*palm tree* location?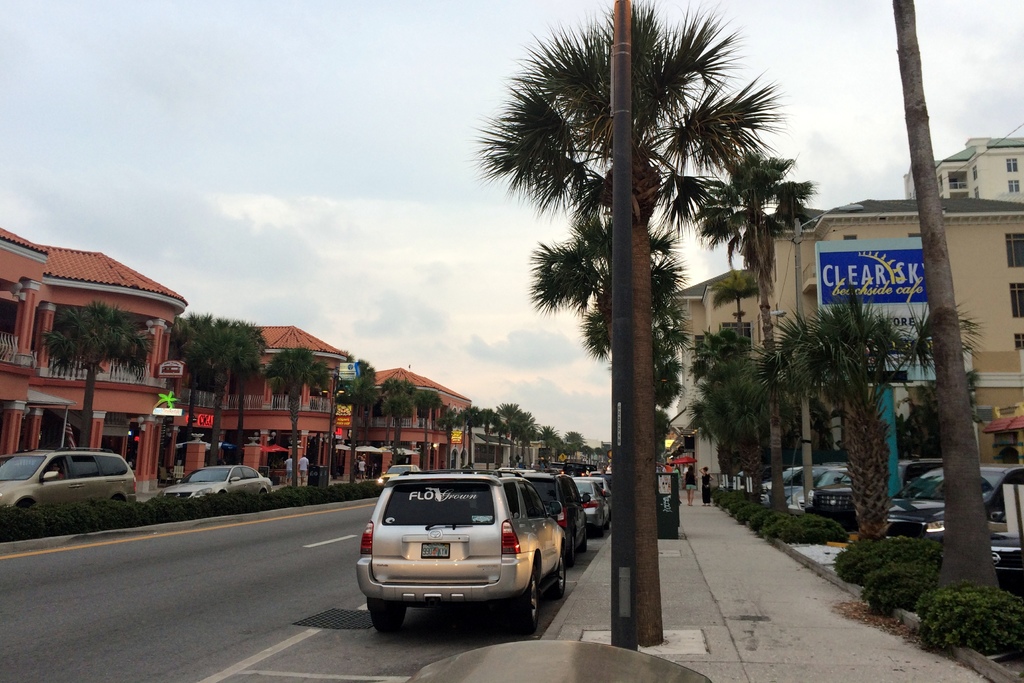
bbox(490, 394, 543, 465)
